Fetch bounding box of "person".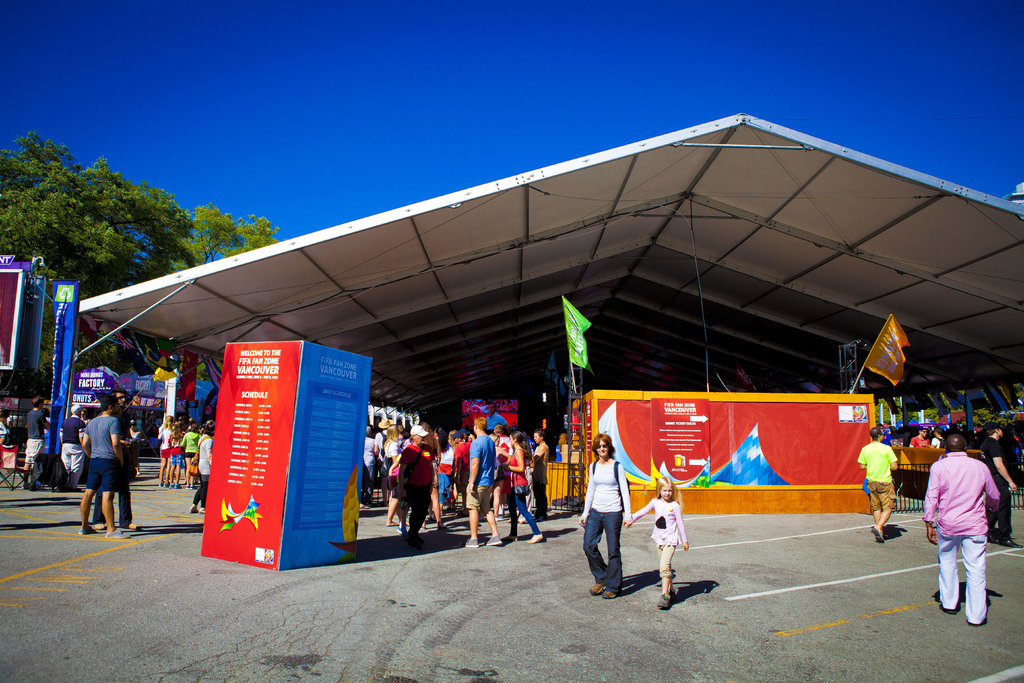
Bbox: 189/421/216/517.
